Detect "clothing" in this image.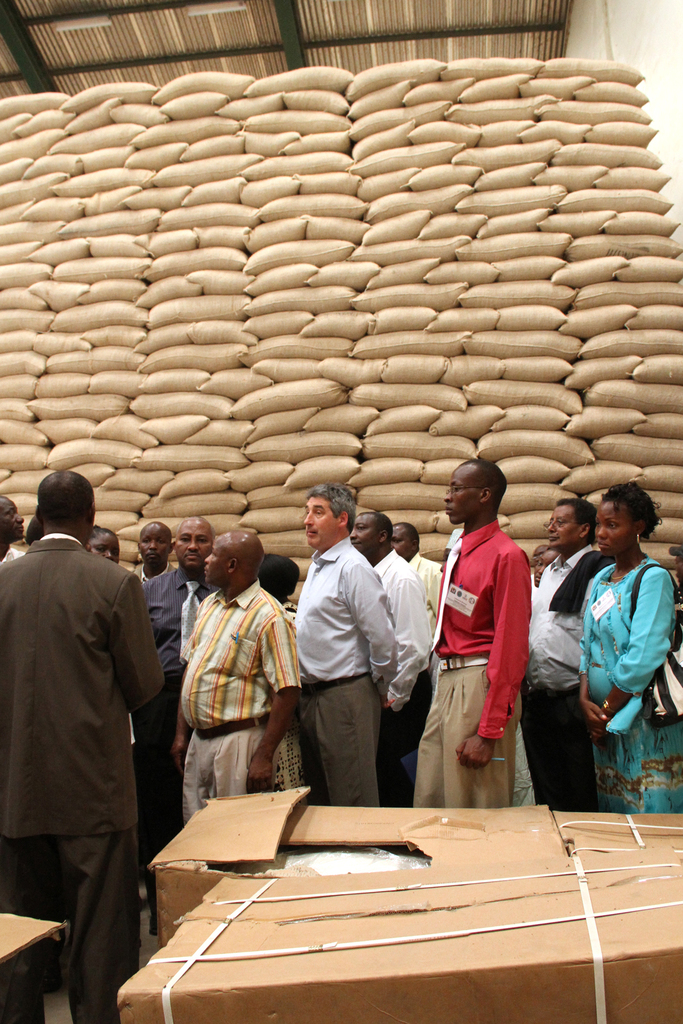
Detection: region(361, 552, 422, 776).
